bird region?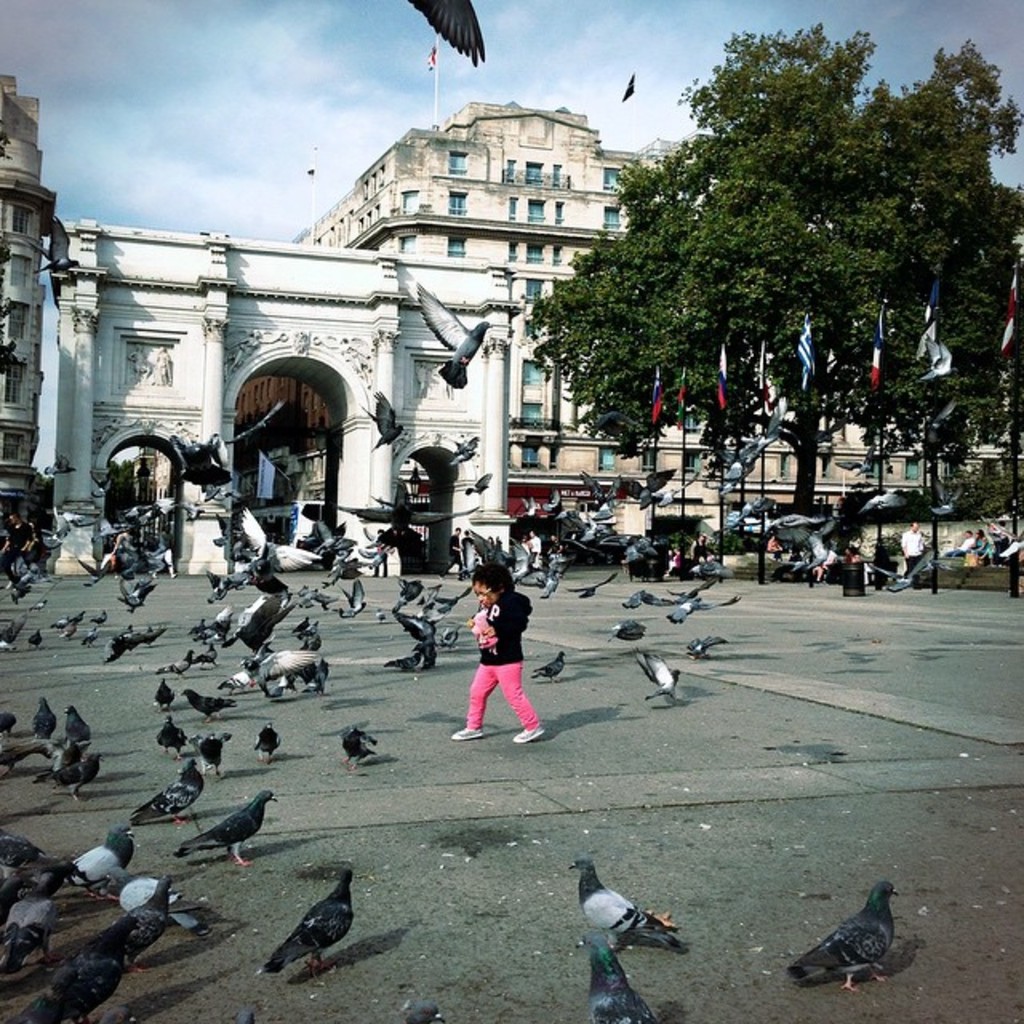
[x1=589, y1=406, x2=646, y2=438]
